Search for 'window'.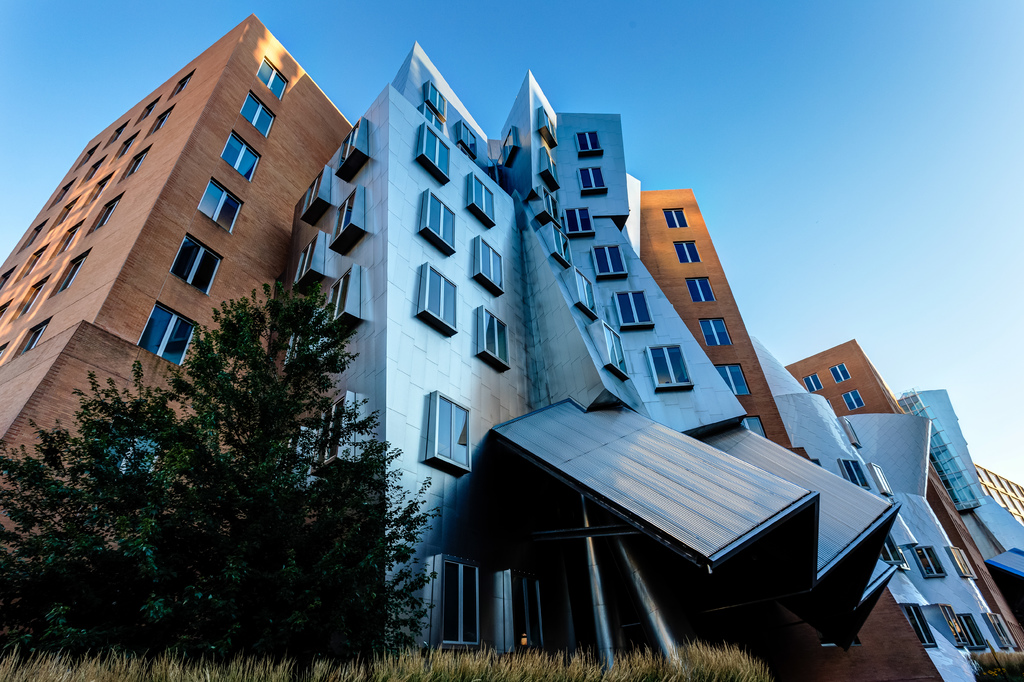
Found at {"x1": 222, "y1": 131, "x2": 266, "y2": 181}.
